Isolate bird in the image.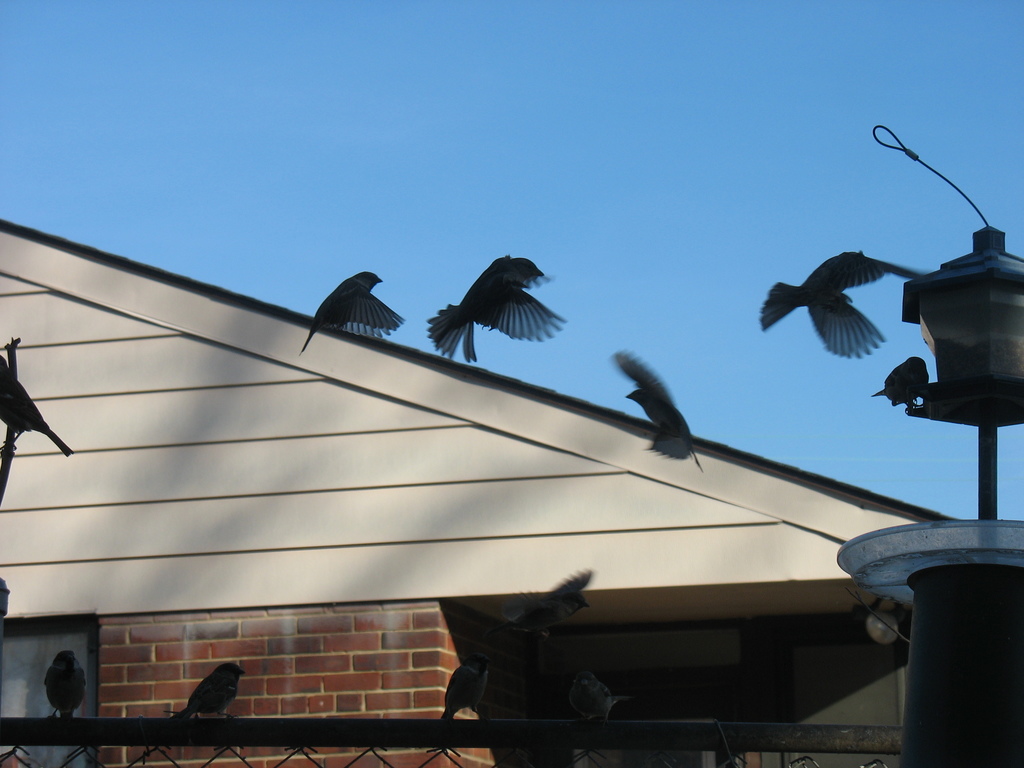
Isolated region: (0, 342, 79, 464).
